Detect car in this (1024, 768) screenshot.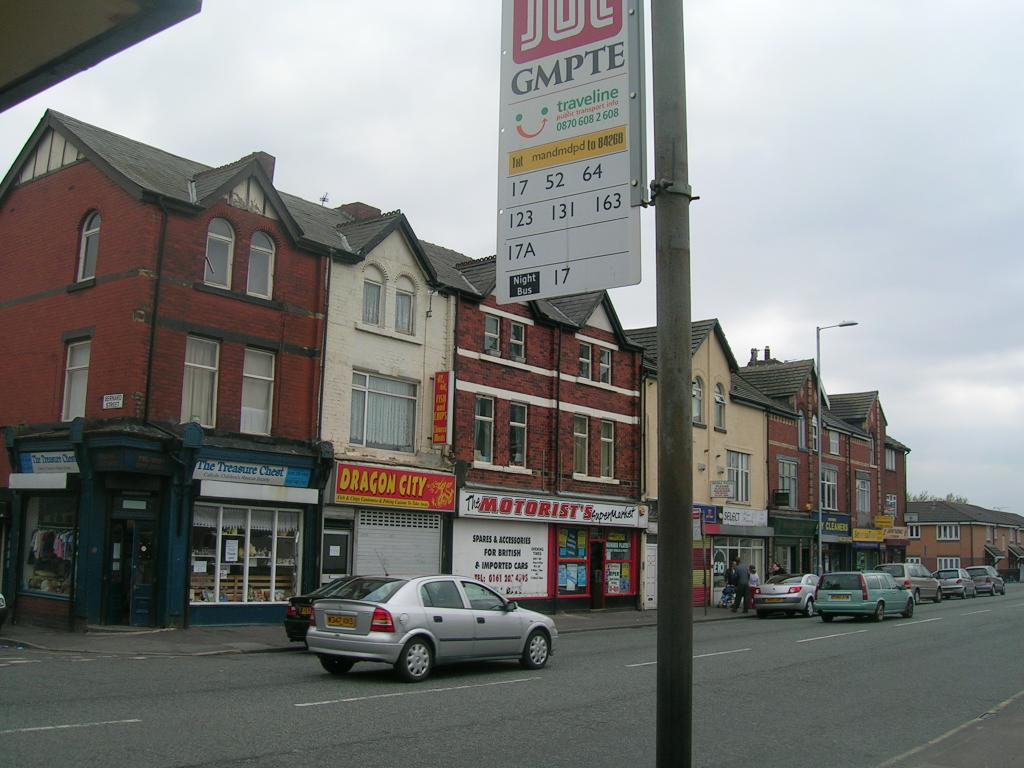
Detection: select_region(286, 575, 353, 646).
